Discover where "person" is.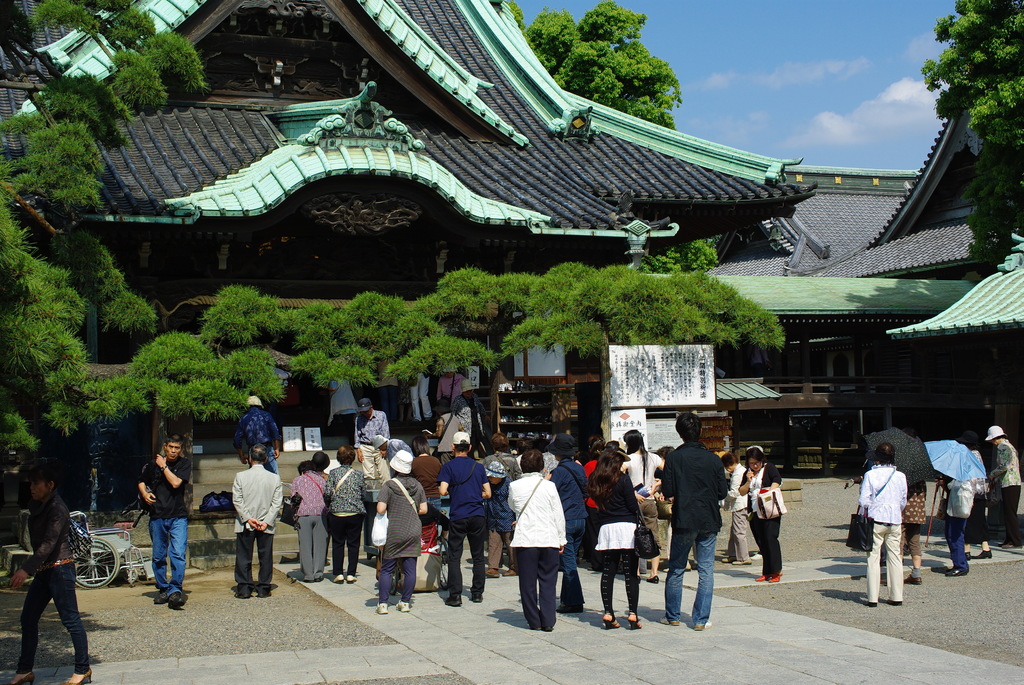
Discovered at x1=329 y1=442 x2=367 y2=579.
